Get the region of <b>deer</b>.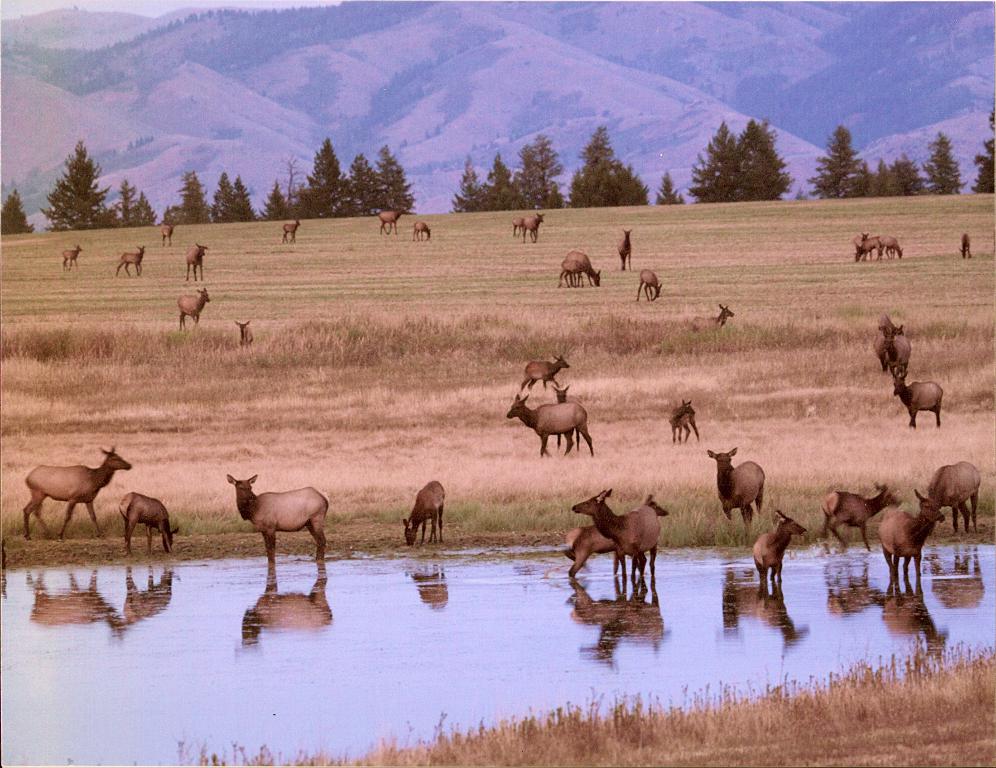
(left=881, top=236, right=903, bottom=257).
